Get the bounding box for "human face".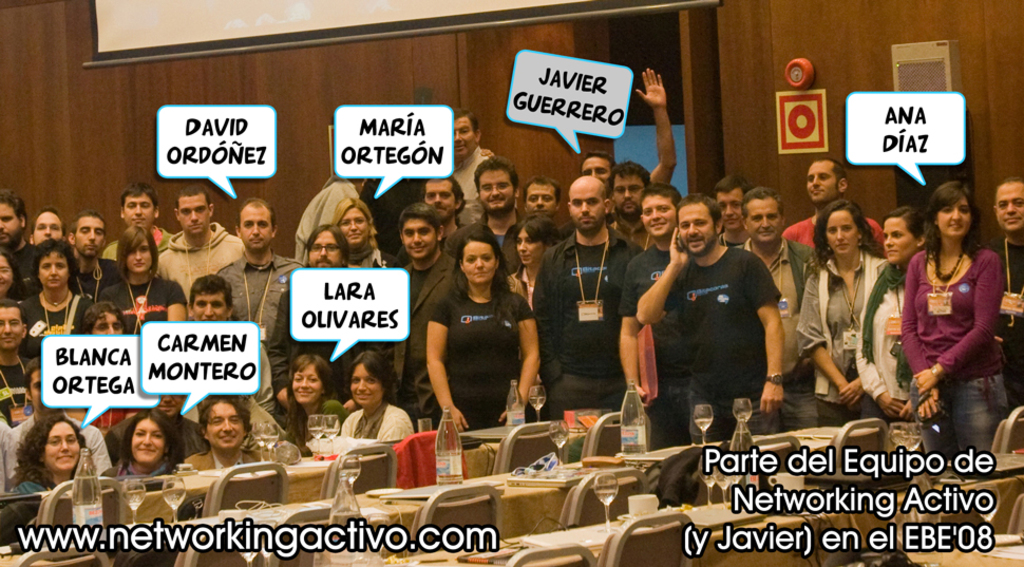
[993,186,1023,230].
